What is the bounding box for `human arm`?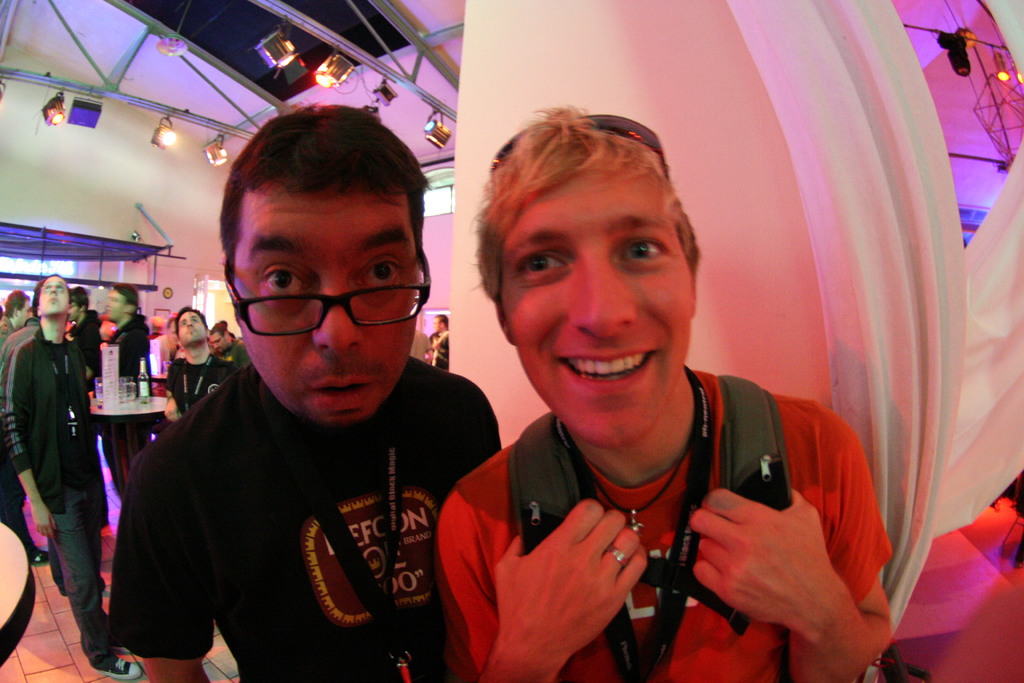
[x1=692, y1=431, x2=895, y2=682].
